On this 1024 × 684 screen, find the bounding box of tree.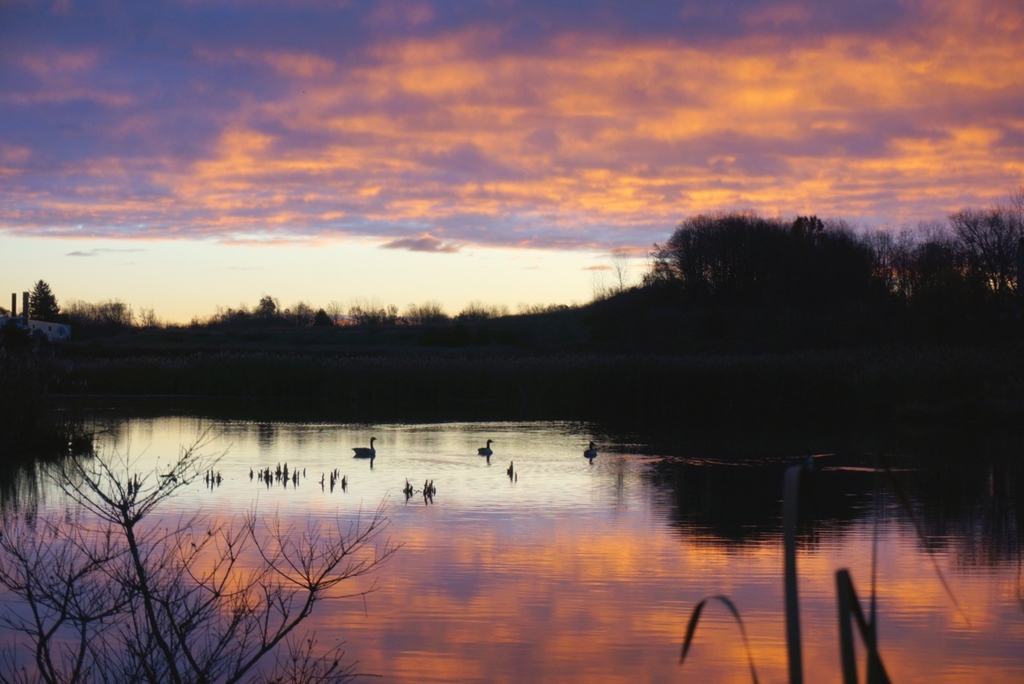
Bounding box: 673, 204, 907, 314.
